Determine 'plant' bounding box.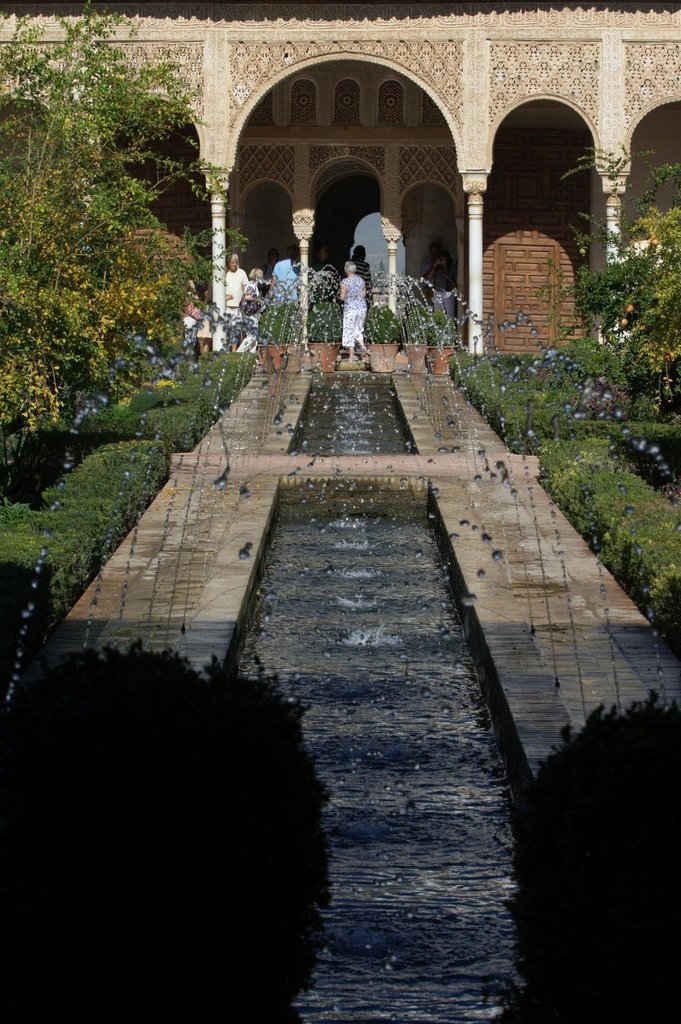
Determined: bbox=[0, 644, 323, 1023].
